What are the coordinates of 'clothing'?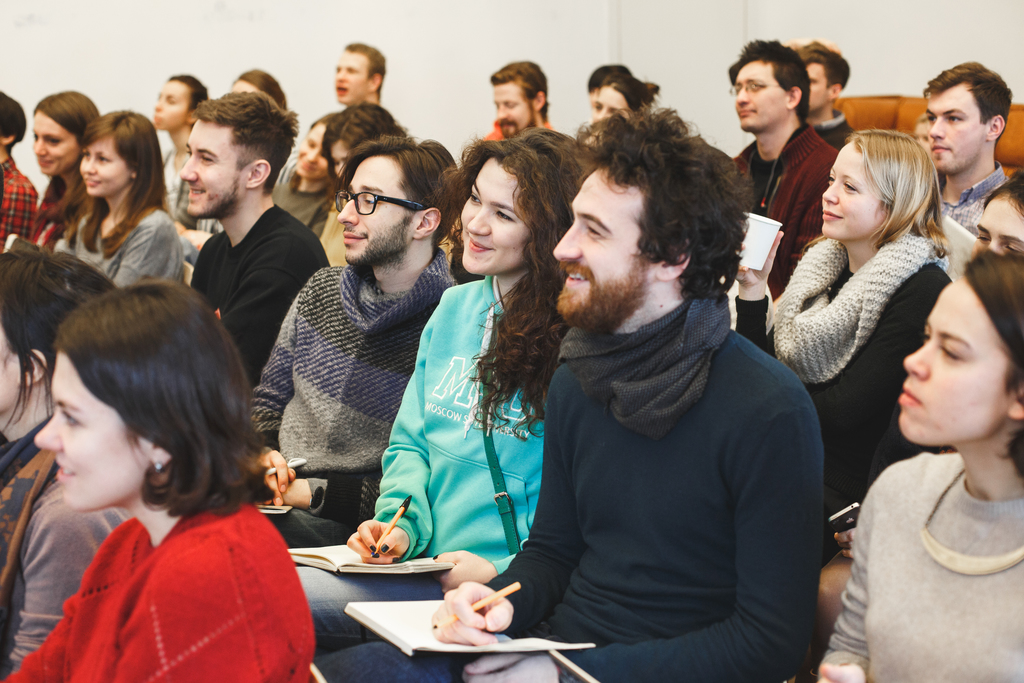
bbox=[253, 251, 467, 550].
